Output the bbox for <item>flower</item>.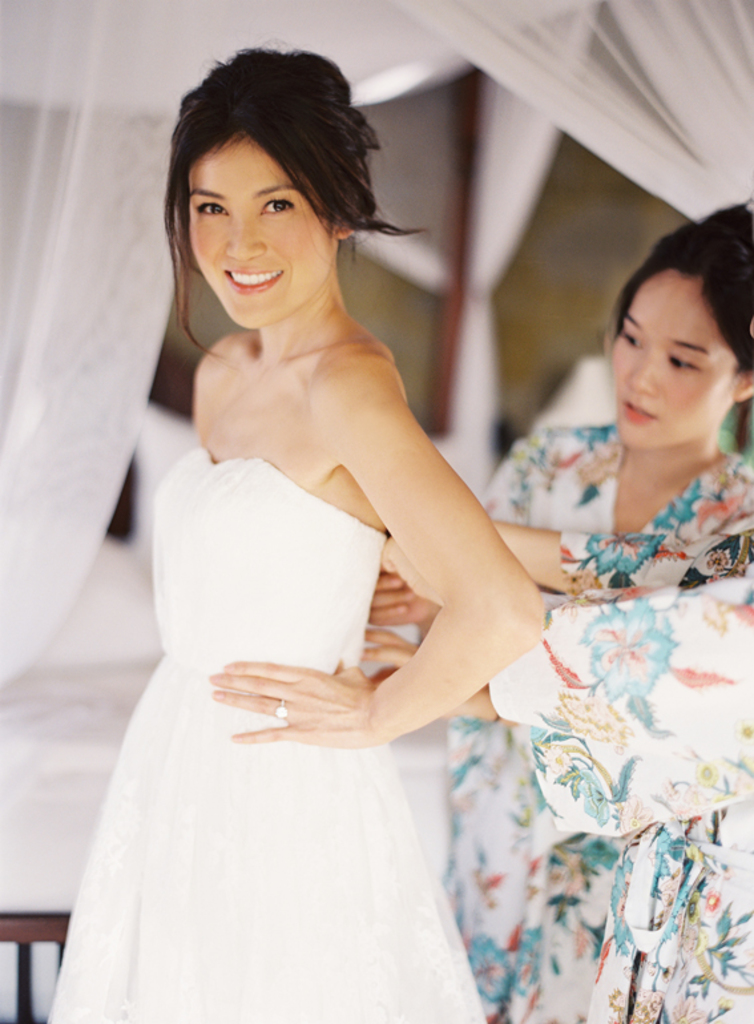
bbox=(654, 473, 705, 525).
